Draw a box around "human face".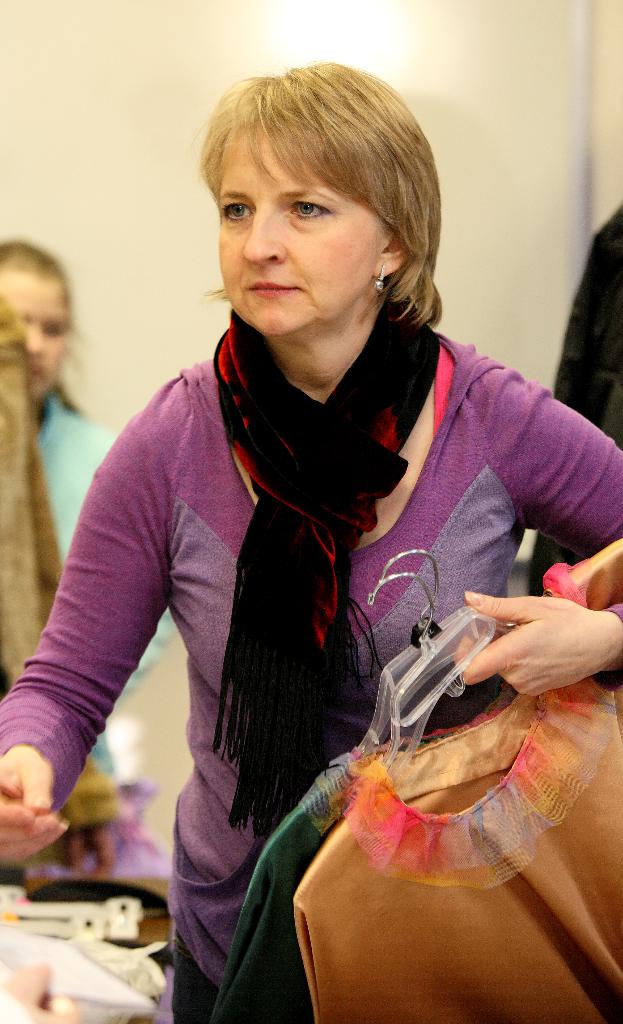
bbox(222, 121, 391, 337).
